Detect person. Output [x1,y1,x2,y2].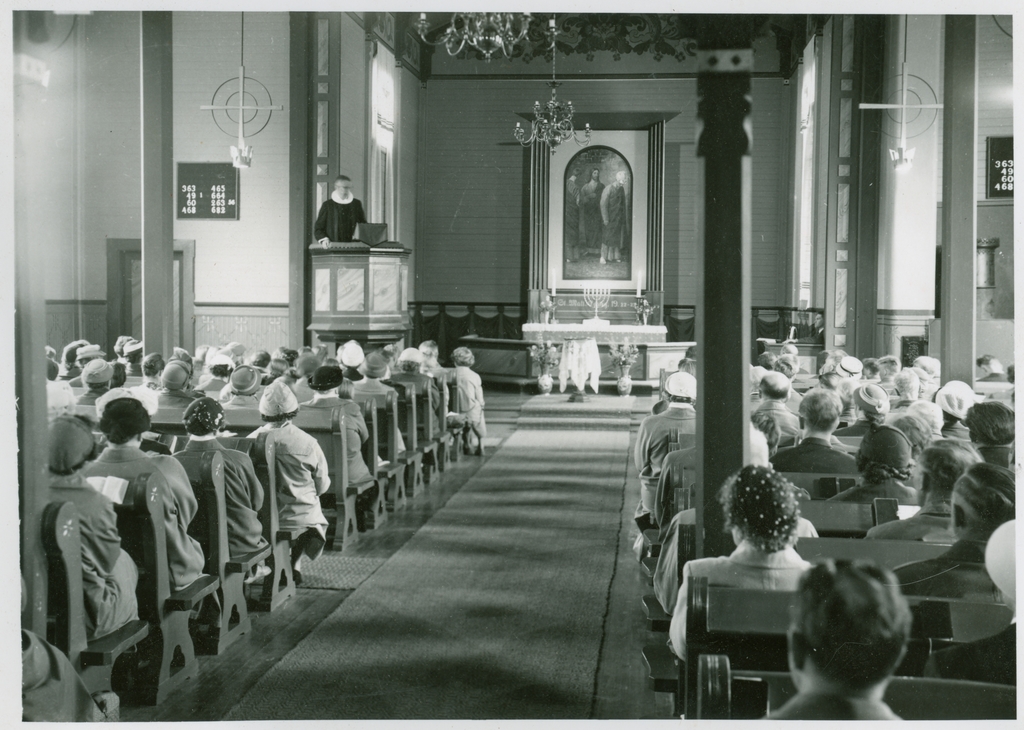
[245,386,331,579].
